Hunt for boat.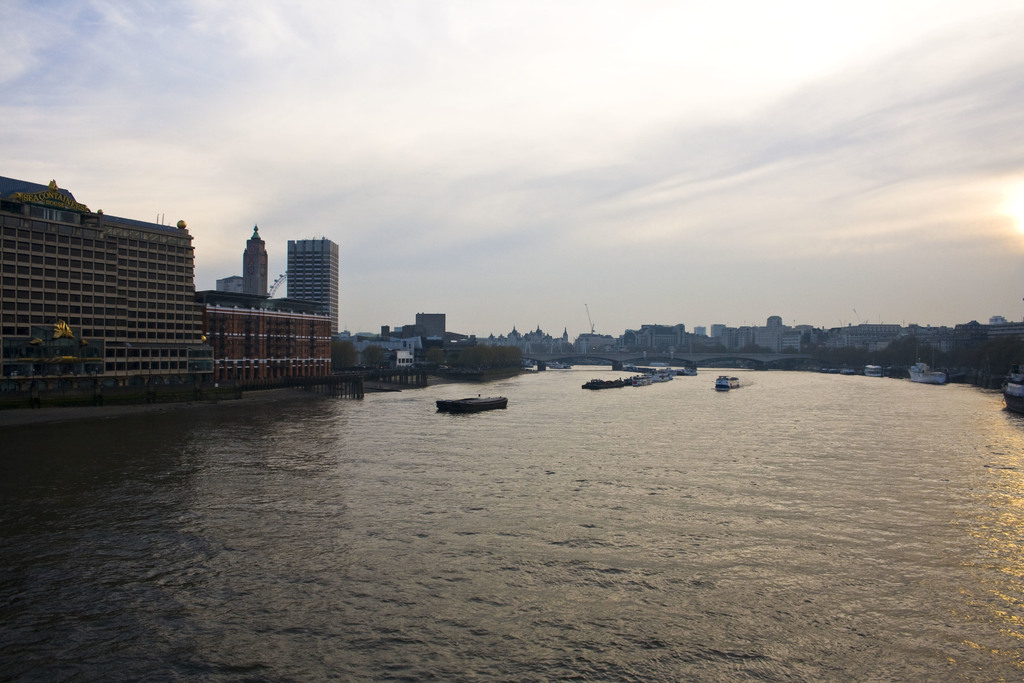
Hunted down at box(714, 372, 739, 393).
